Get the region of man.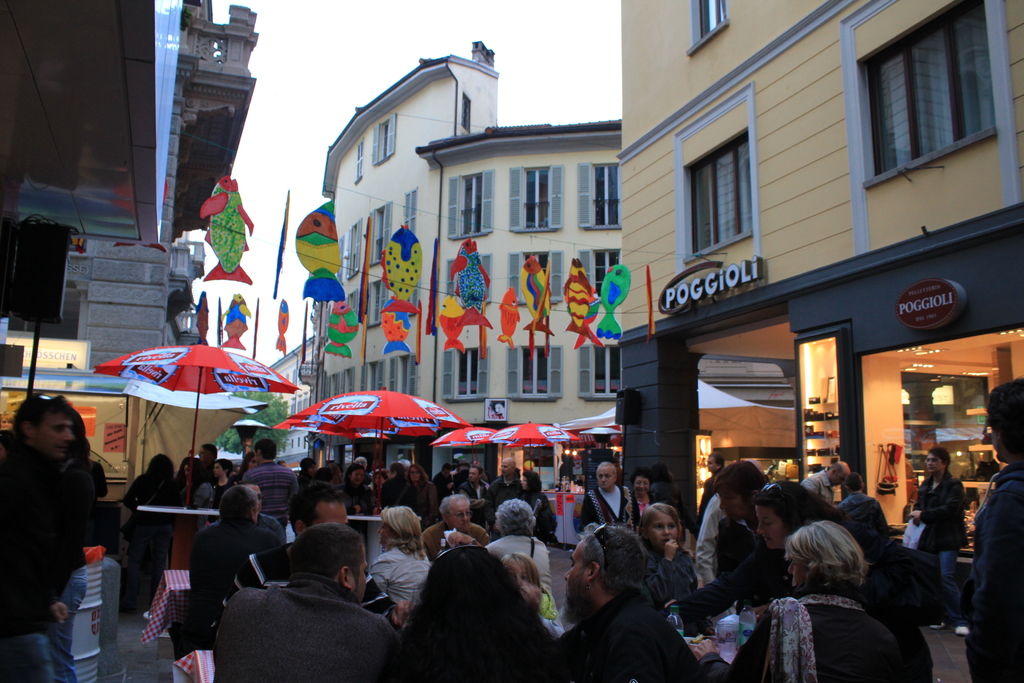
Rect(807, 461, 851, 506).
